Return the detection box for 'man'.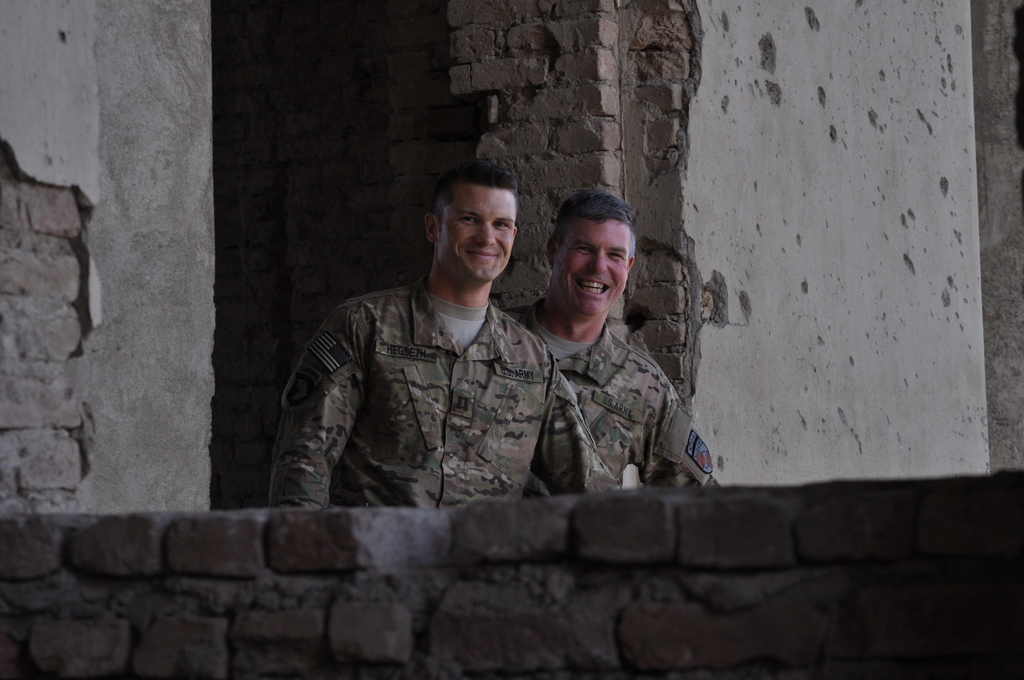
(499,184,724,493).
